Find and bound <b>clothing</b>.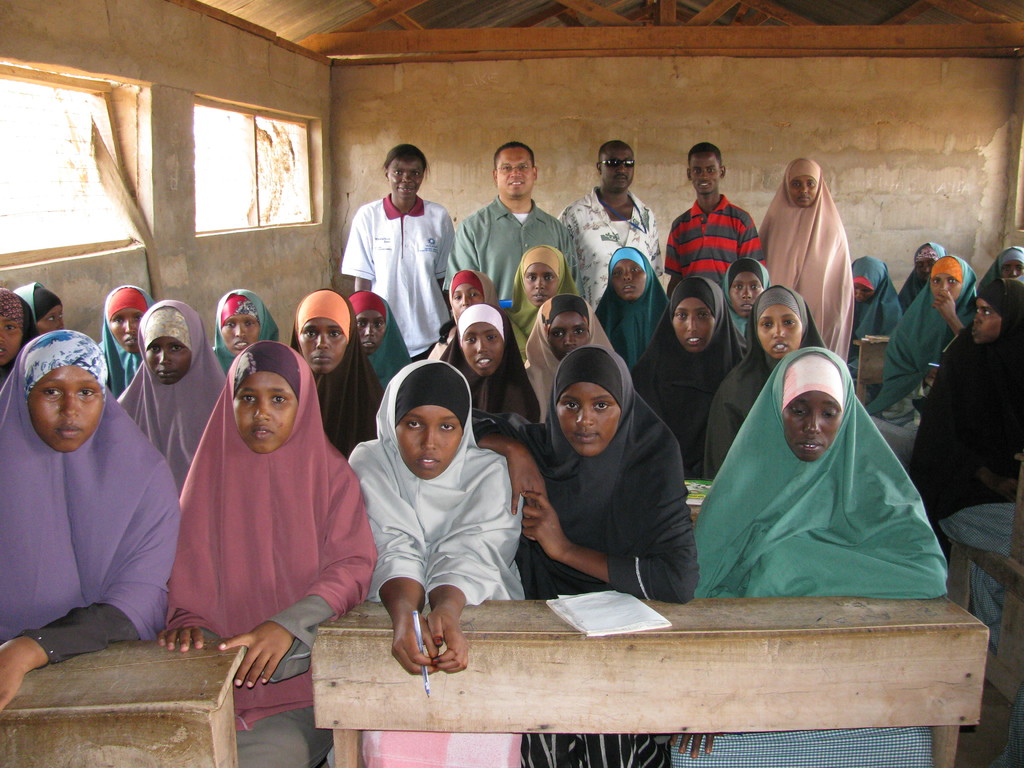
Bound: x1=123 y1=299 x2=232 y2=483.
